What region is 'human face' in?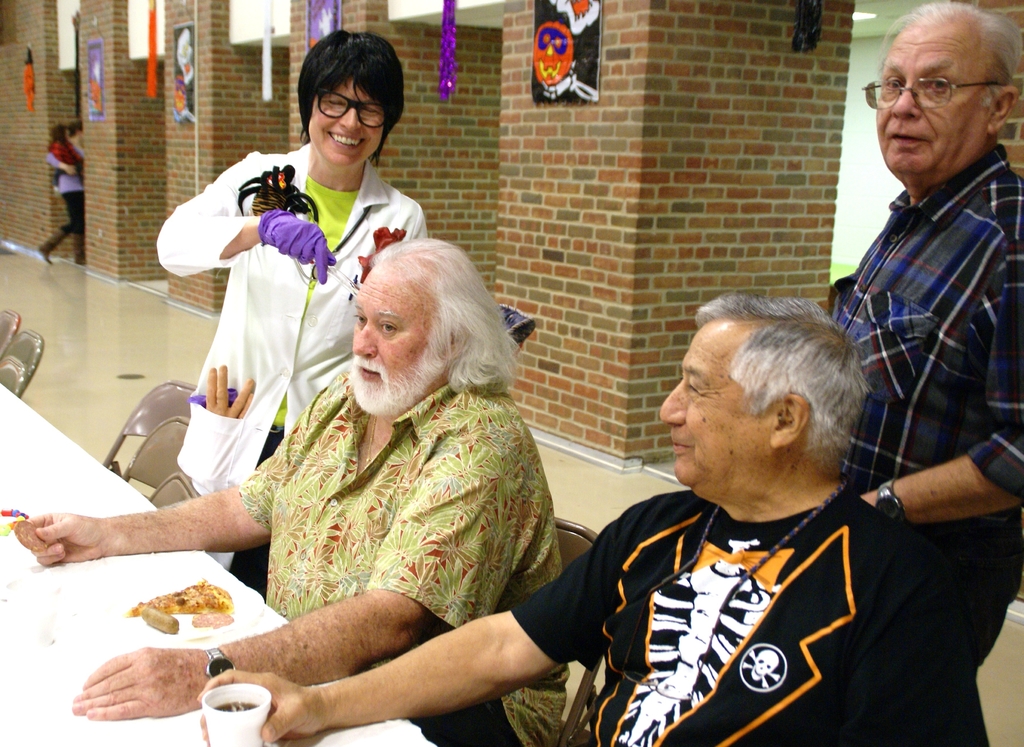
304/80/380/167.
